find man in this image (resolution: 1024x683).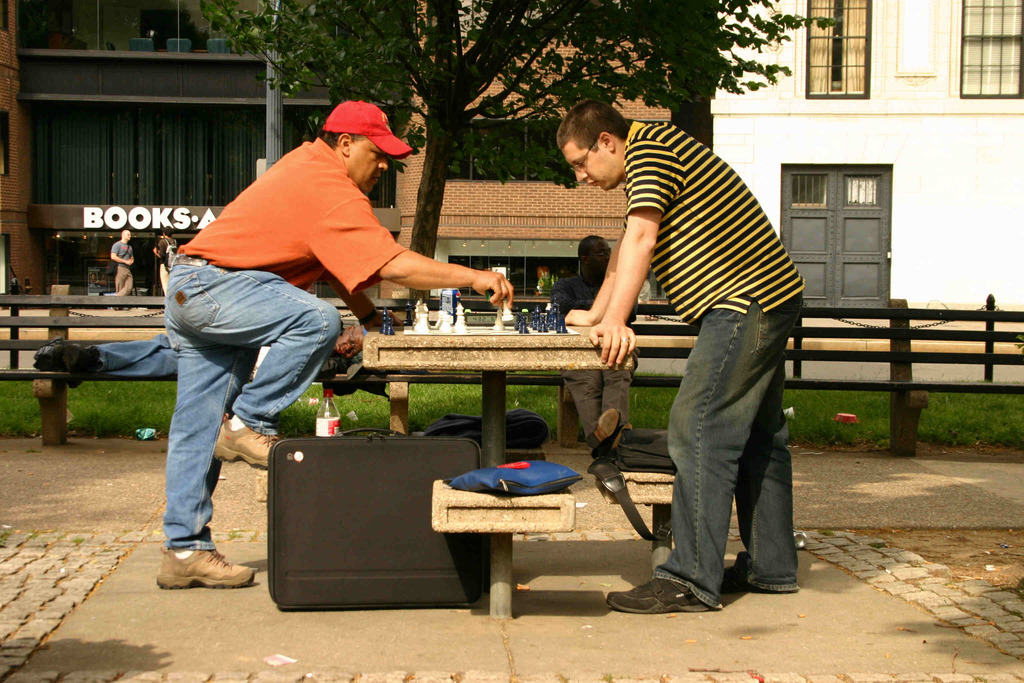
rect(547, 235, 640, 459).
